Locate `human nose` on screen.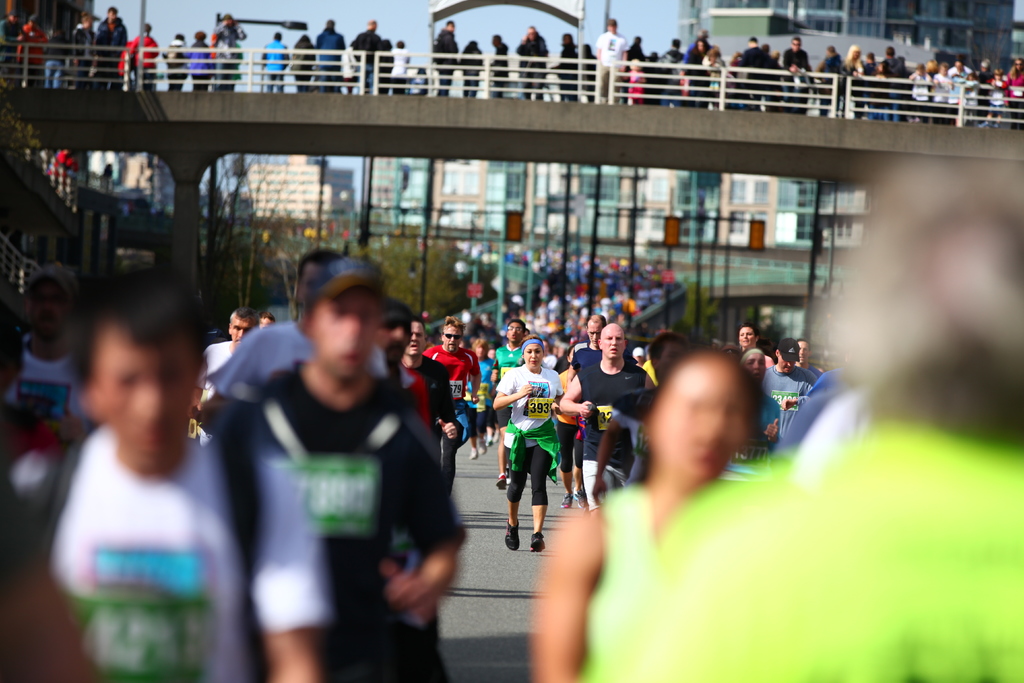
On screen at [left=532, top=352, right=541, bottom=356].
